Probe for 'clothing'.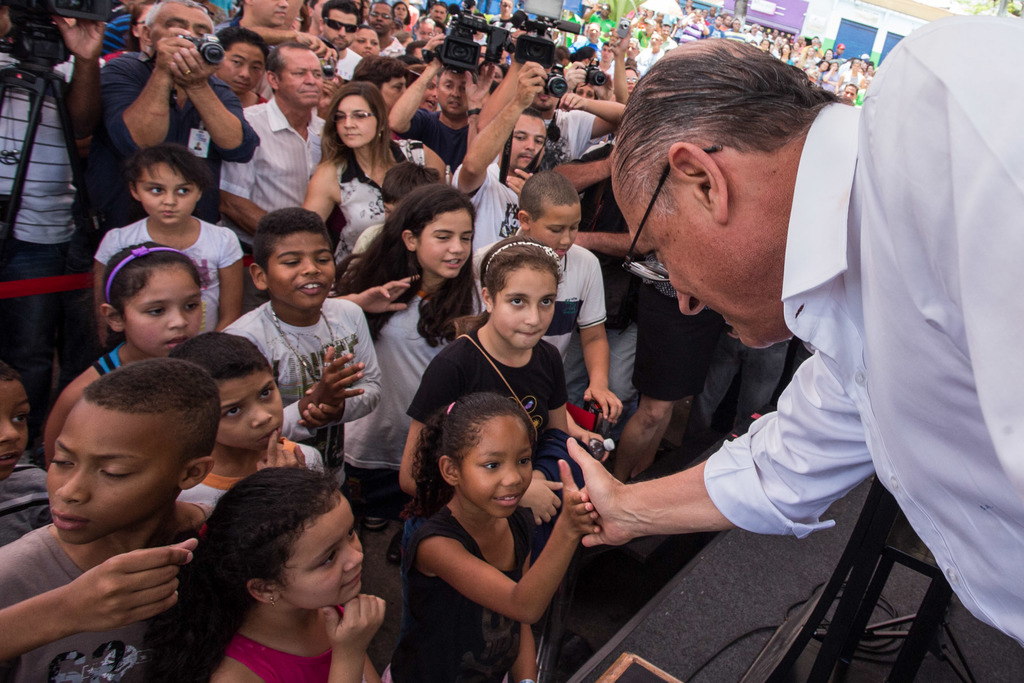
Probe result: (x1=96, y1=13, x2=130, y2=50).
